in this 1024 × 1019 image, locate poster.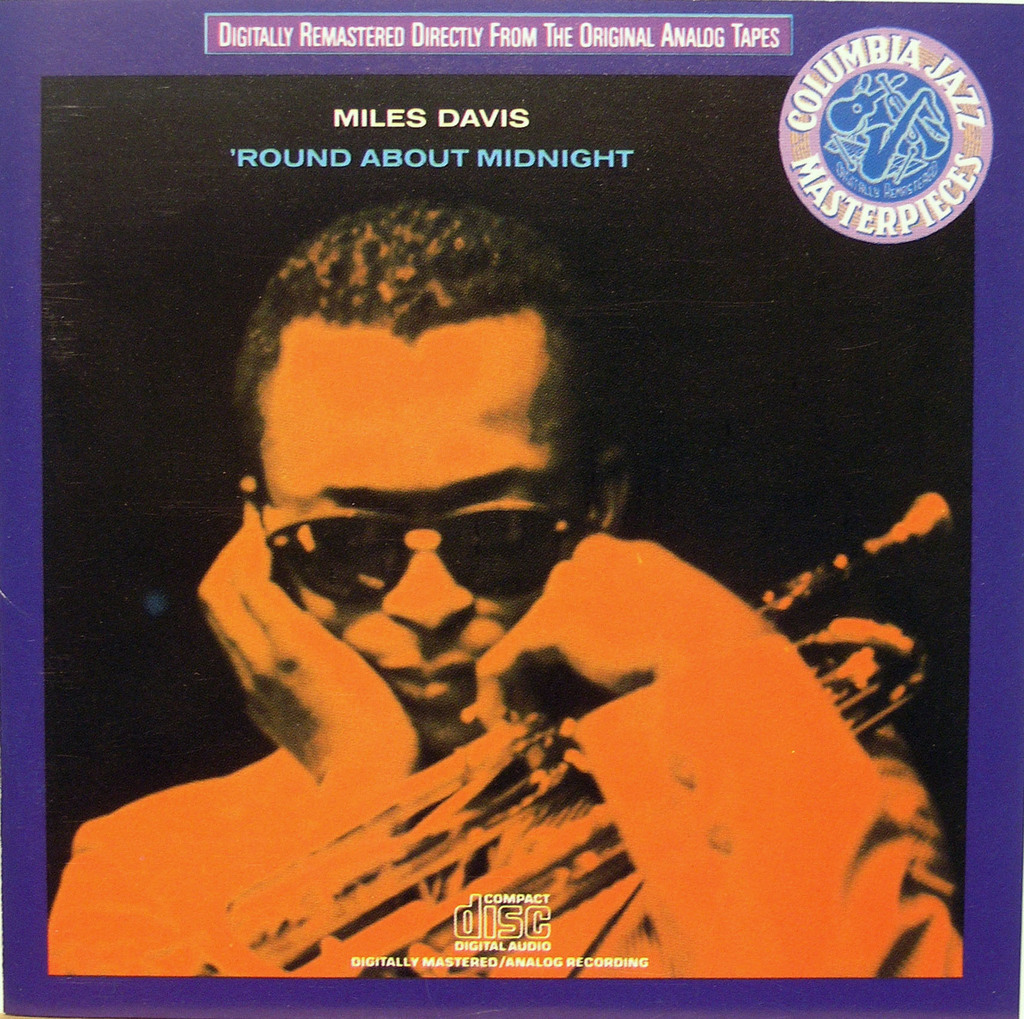
Bounding box: {"x1": 0, "y1": 0, "x2": 1023, "y2": 1016}.
